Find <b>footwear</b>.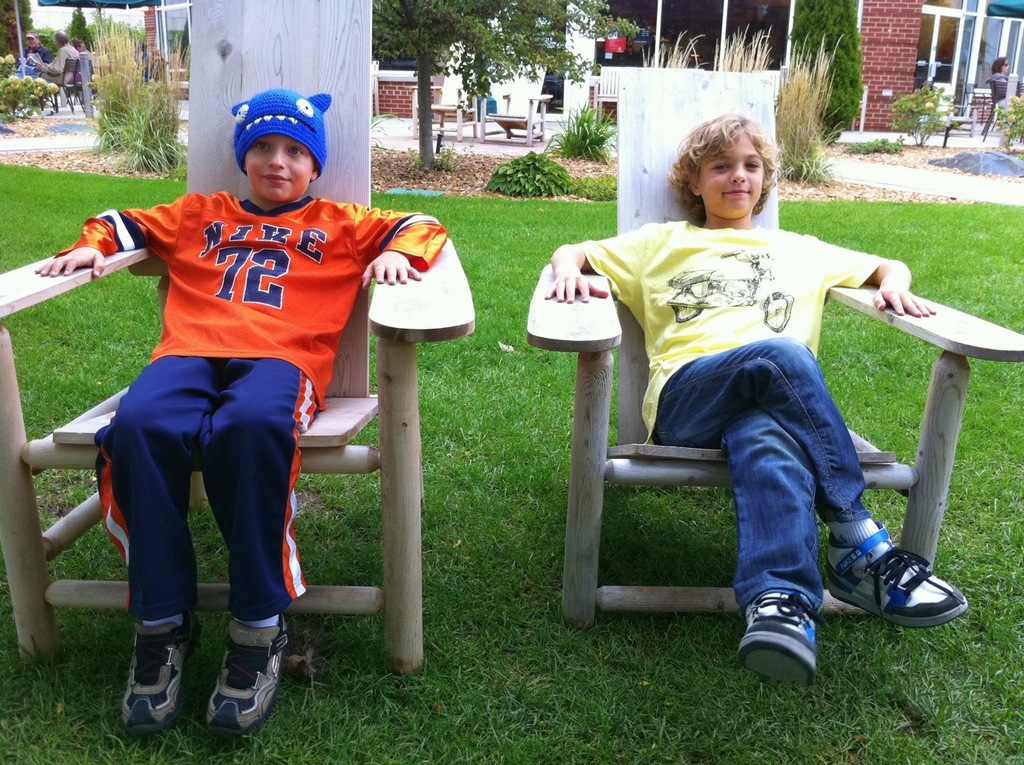
<region>746, 589, 835, 689</region>.
